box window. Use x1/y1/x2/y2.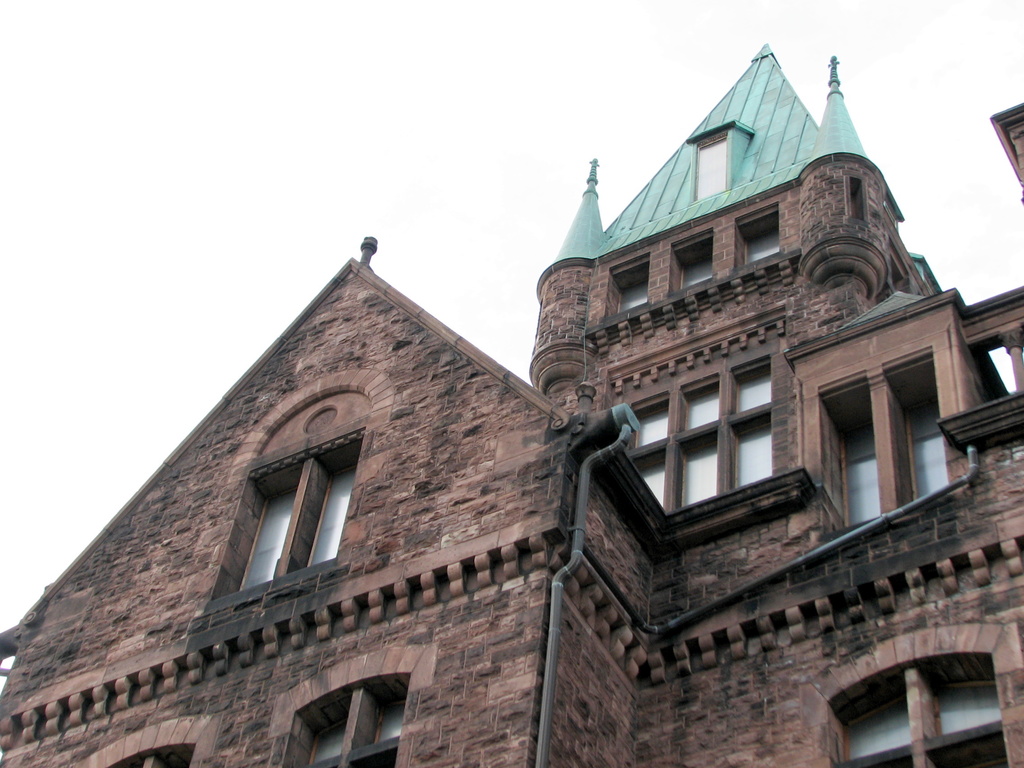
677/424/721/503.
